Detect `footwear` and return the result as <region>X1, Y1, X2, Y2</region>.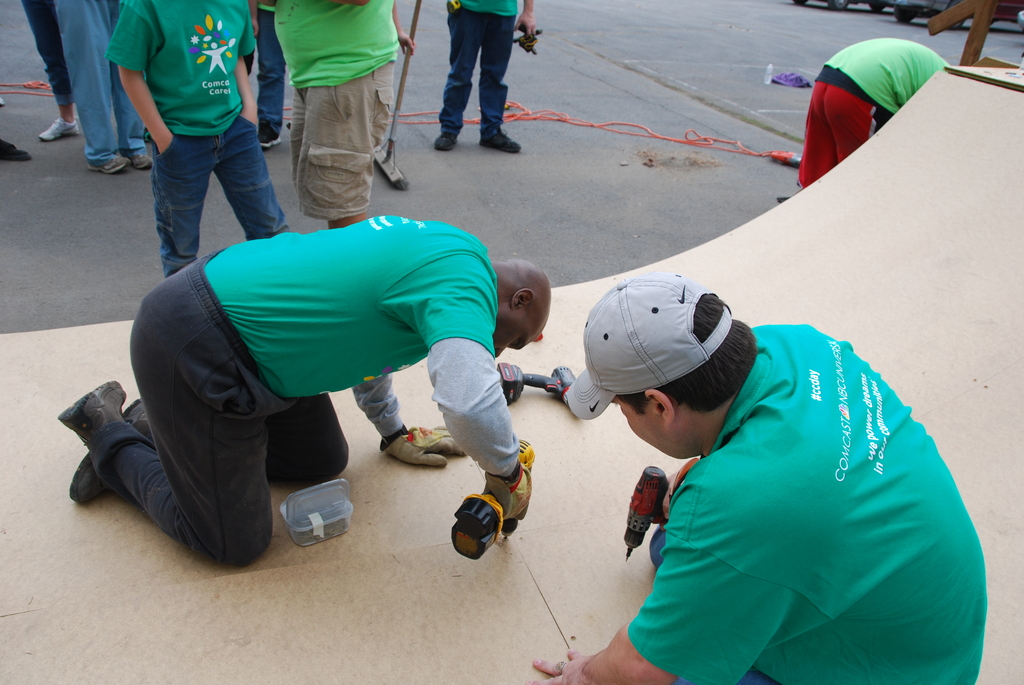
<region>46, 374, 129, 441</region>.
